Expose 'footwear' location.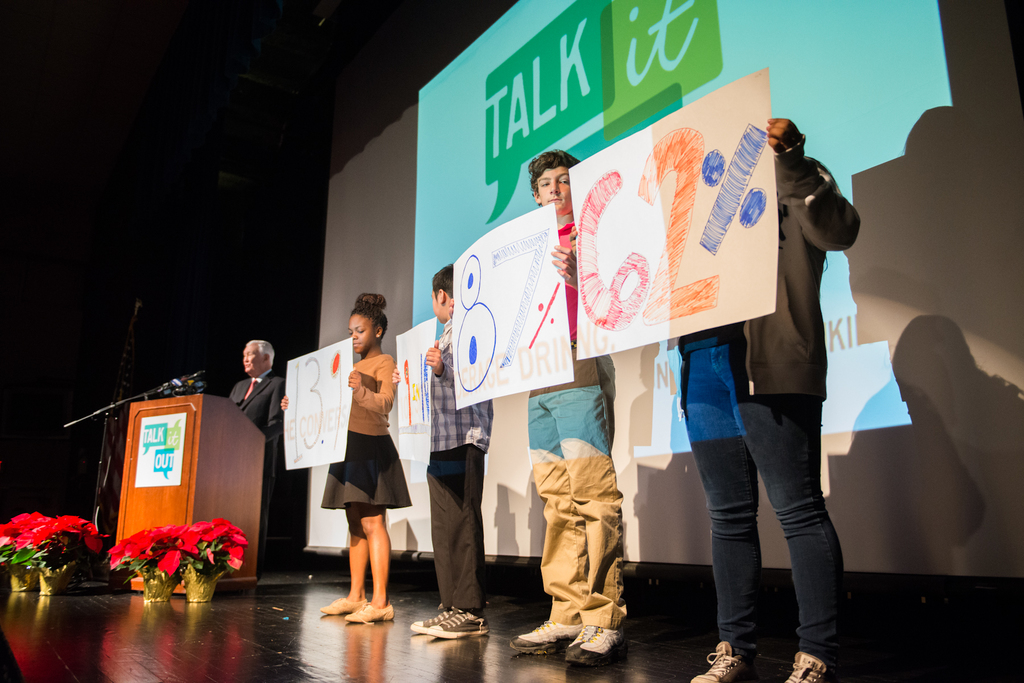
Exposed at <region>782, 651, 826, 682</region>.
